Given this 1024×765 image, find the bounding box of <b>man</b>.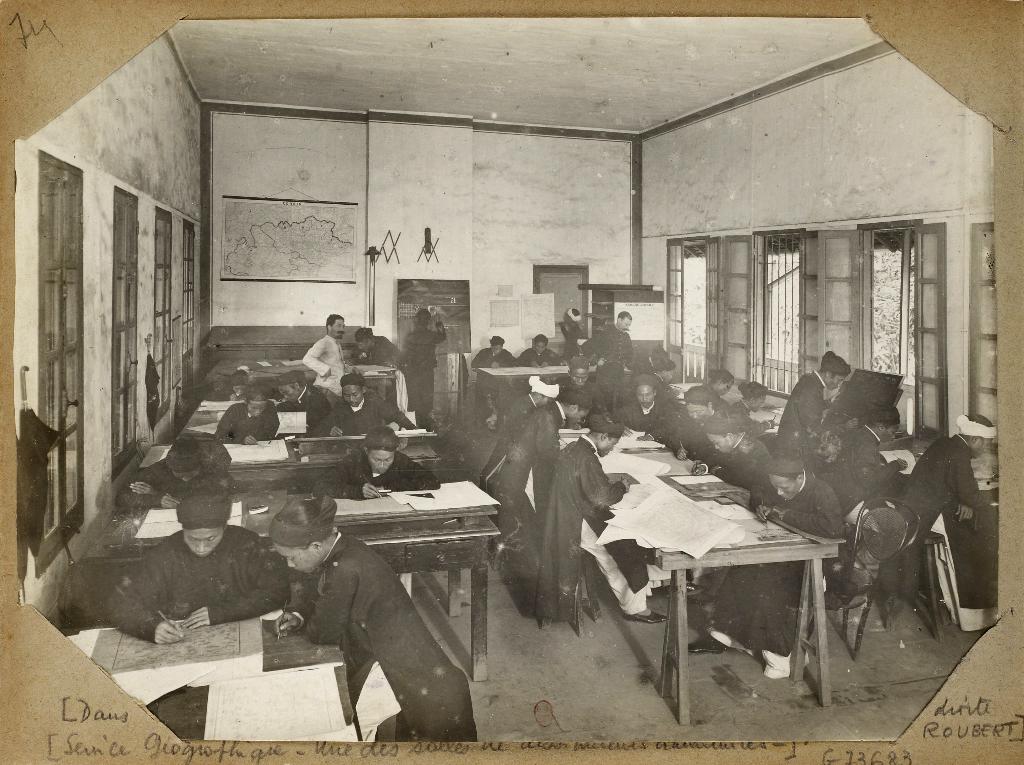
[575, 311, 633, 394].
